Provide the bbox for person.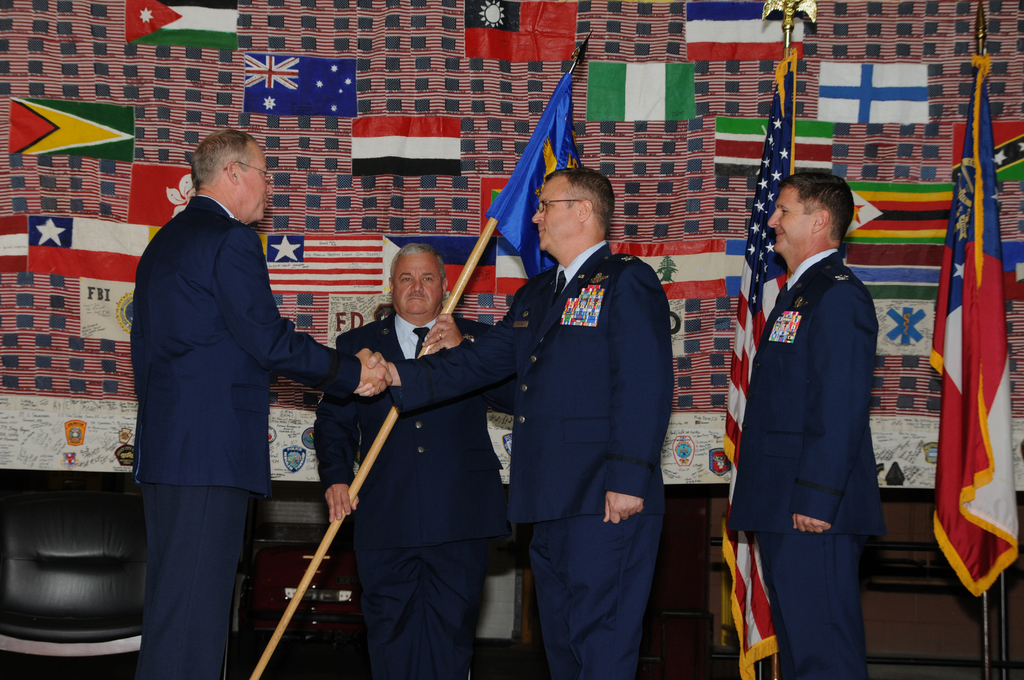
(136,124,395,679).
